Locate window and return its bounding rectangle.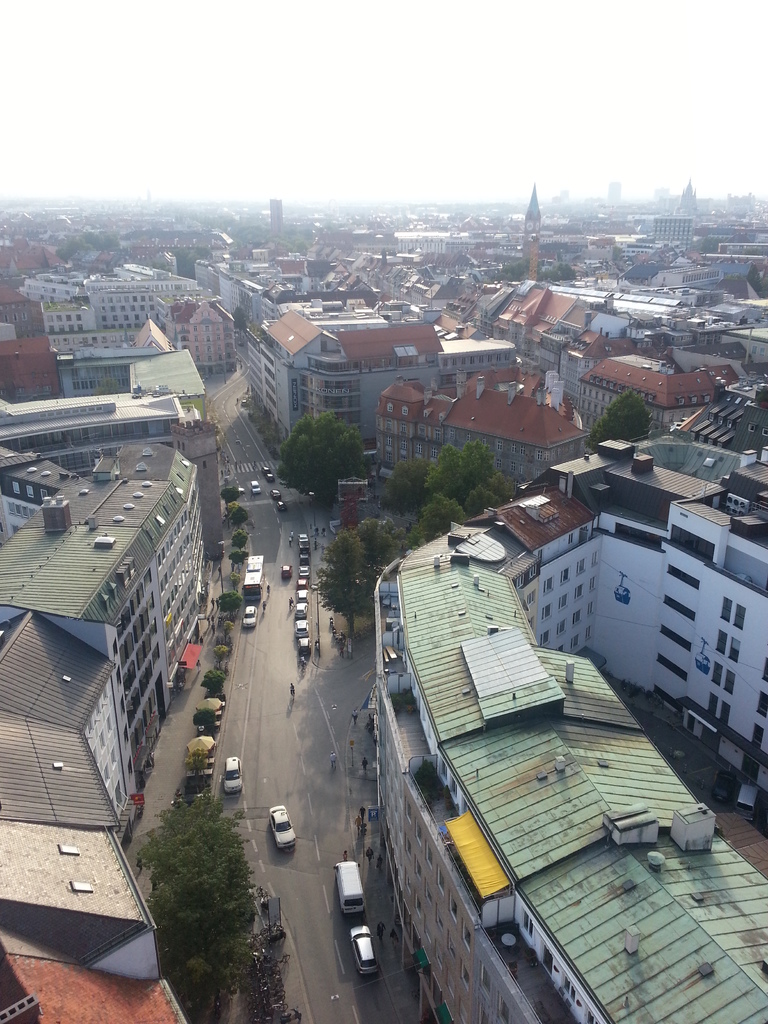
select_region(408, 801, 412, 826).
